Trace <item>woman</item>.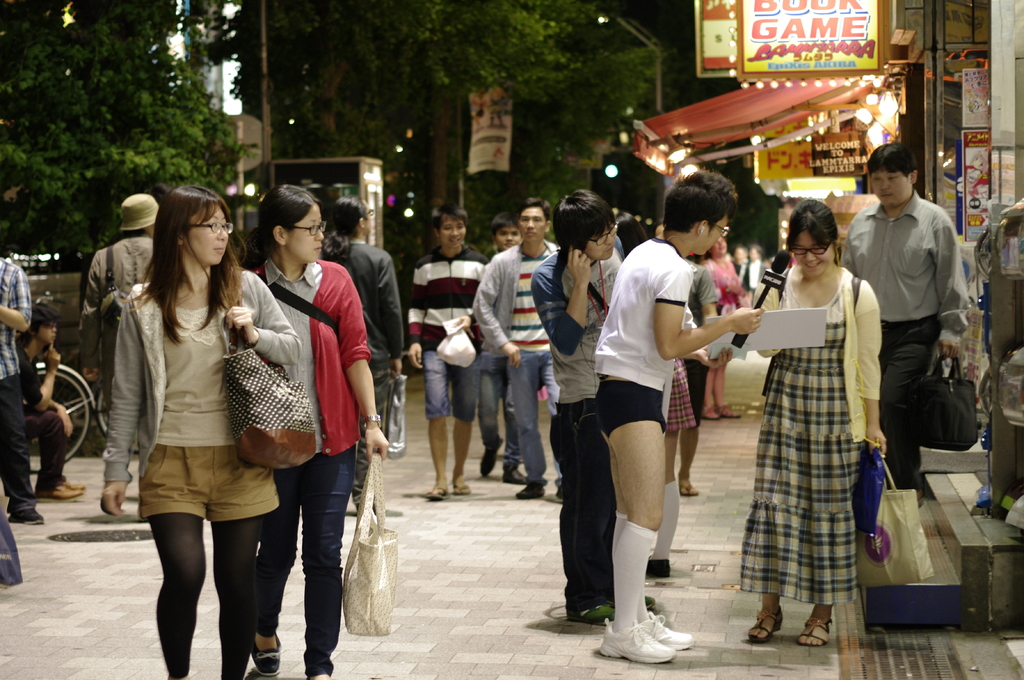
Traced to {"x1": 700, "y1": 235, "x2": 746, "y2": 423}.
